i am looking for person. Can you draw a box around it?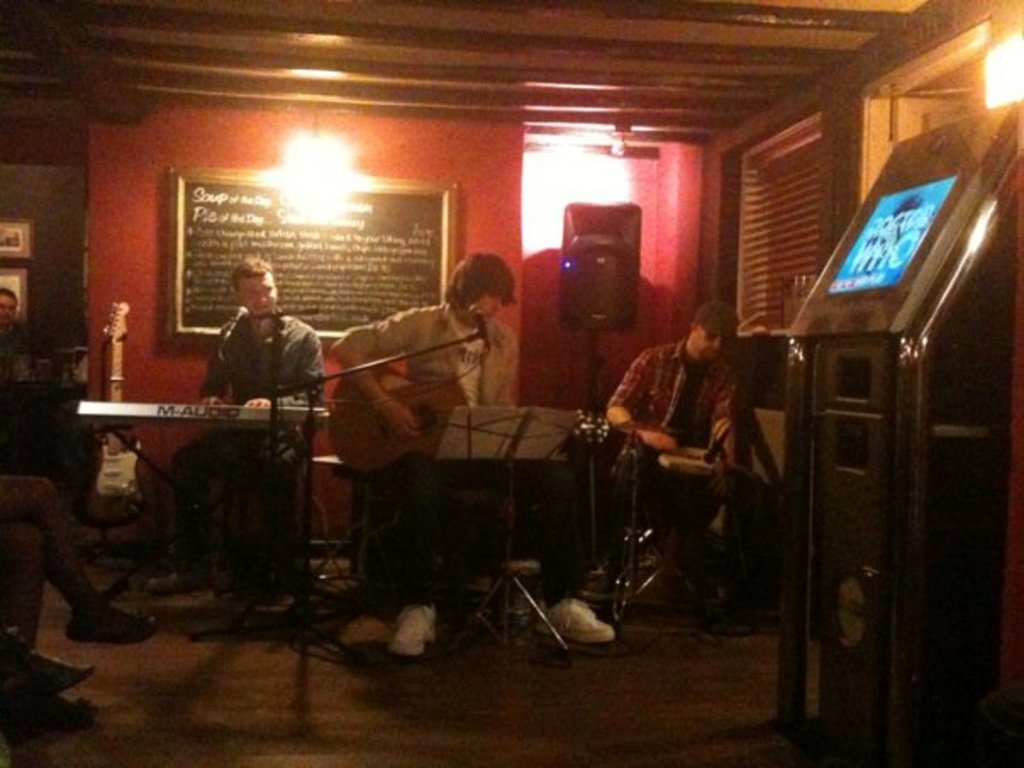
Sure, the bounding box is {"x1": 0, "y1": 288, "x2": 58, "y2": 363}.
